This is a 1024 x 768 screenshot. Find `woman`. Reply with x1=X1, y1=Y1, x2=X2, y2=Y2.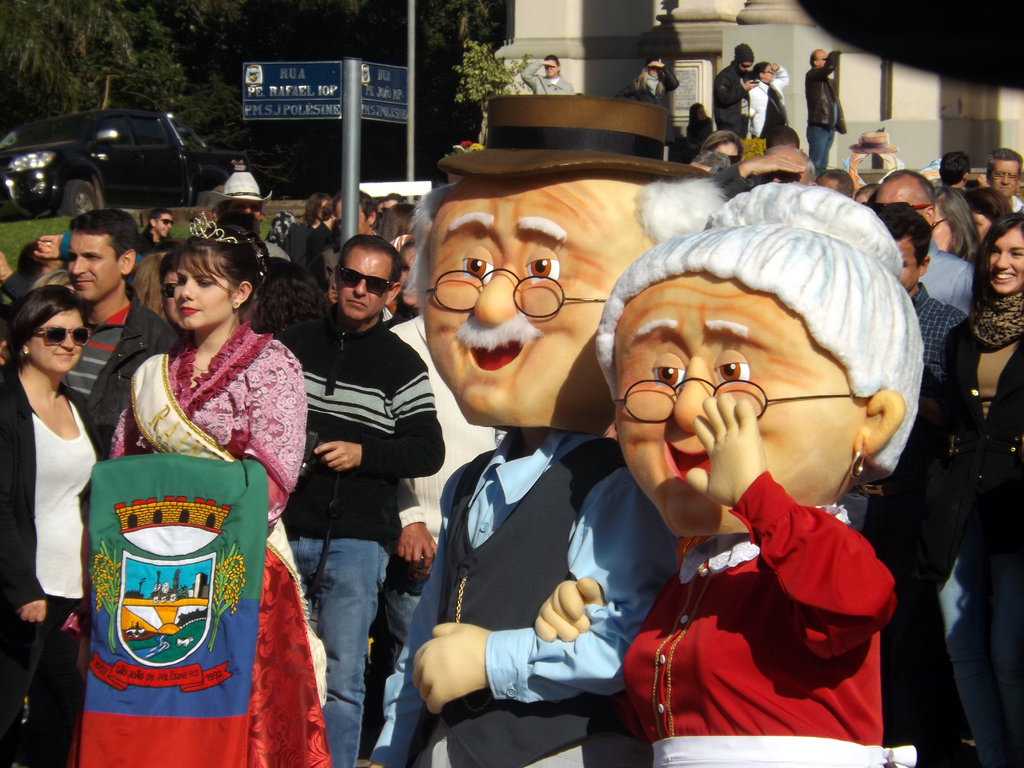
x1=740, y1=60, x2=797, y2=146.
